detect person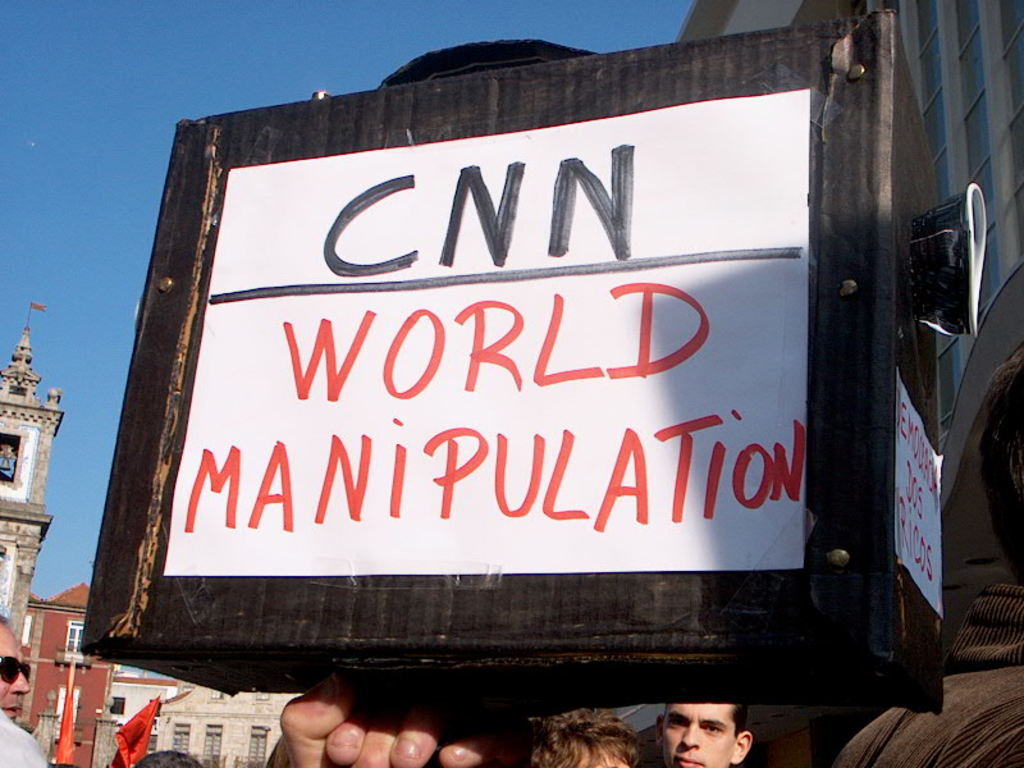
rect(257, 704, 659, 767)
